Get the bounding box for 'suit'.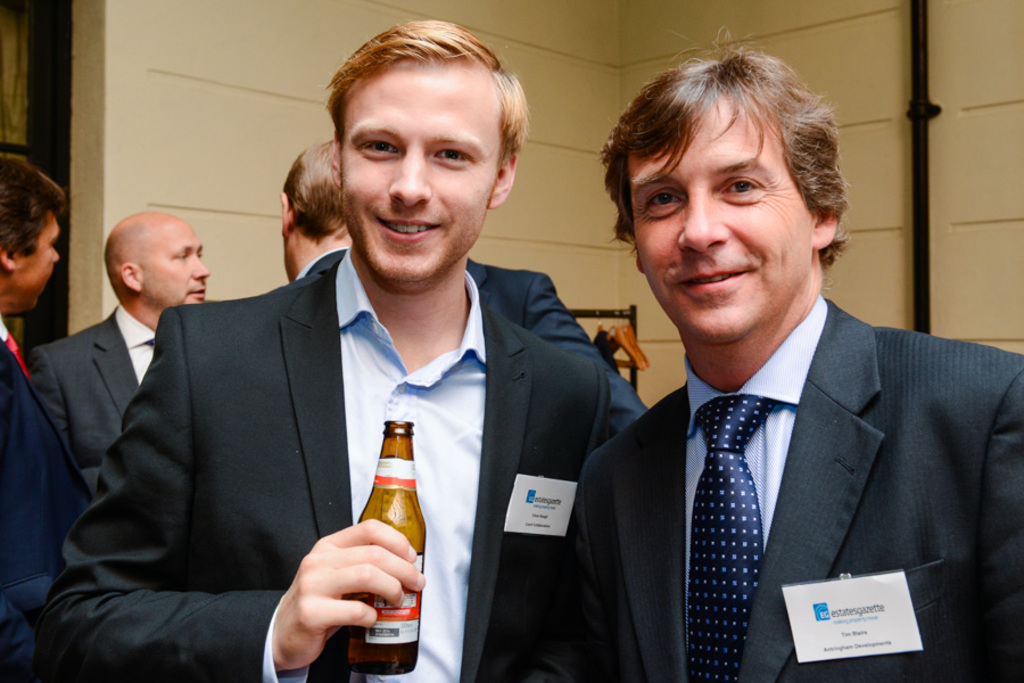
568/288/1023/682.
